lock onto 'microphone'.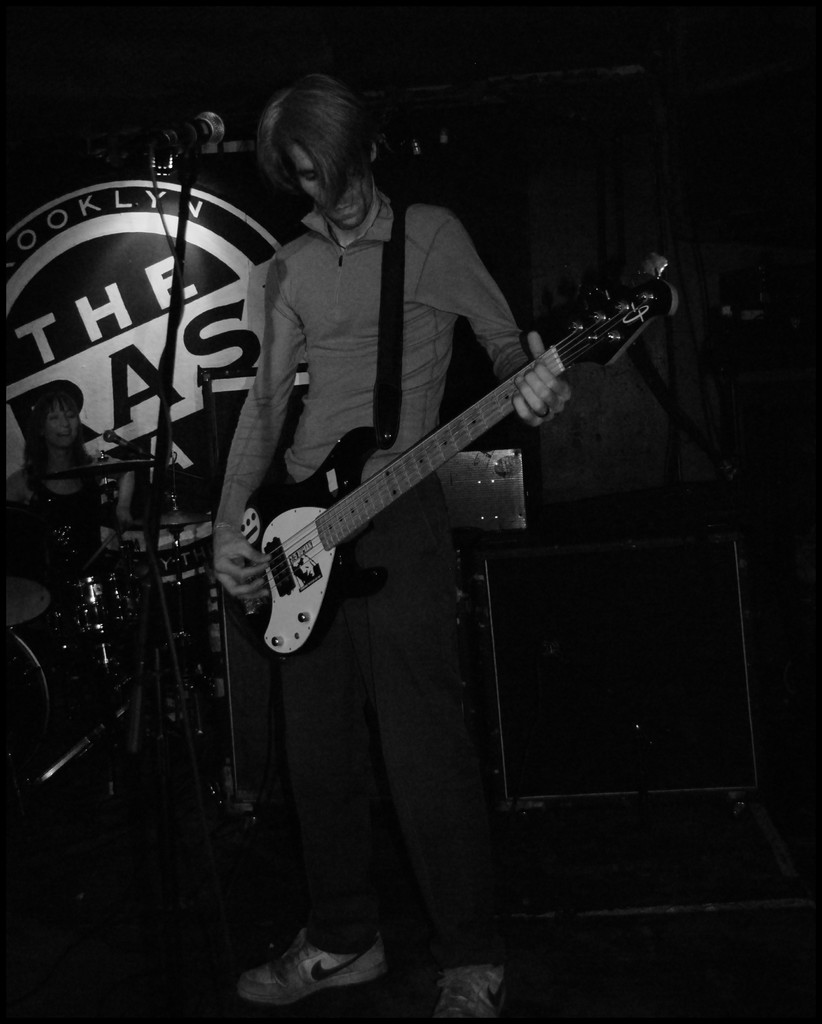
Locked: rect(167, 109, 227, 149).
